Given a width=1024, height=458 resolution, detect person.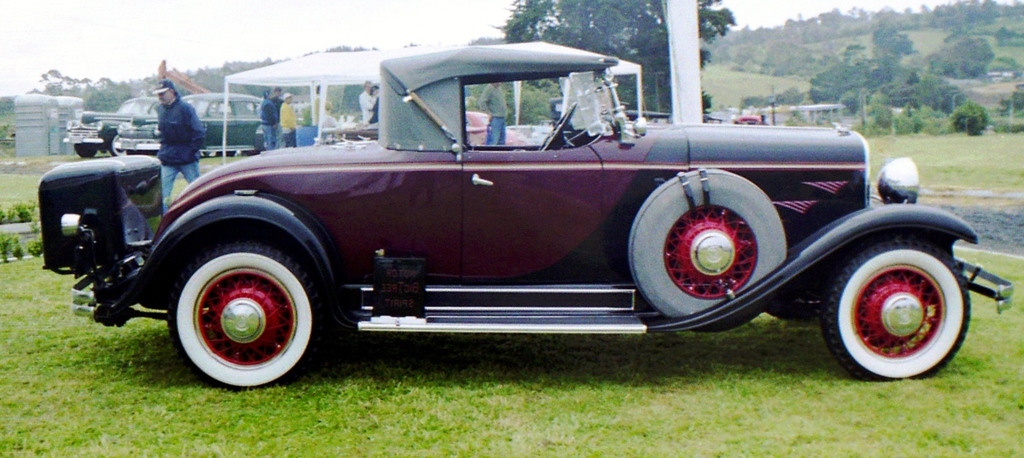
left=362, top=84, right=380, bottom=121.
